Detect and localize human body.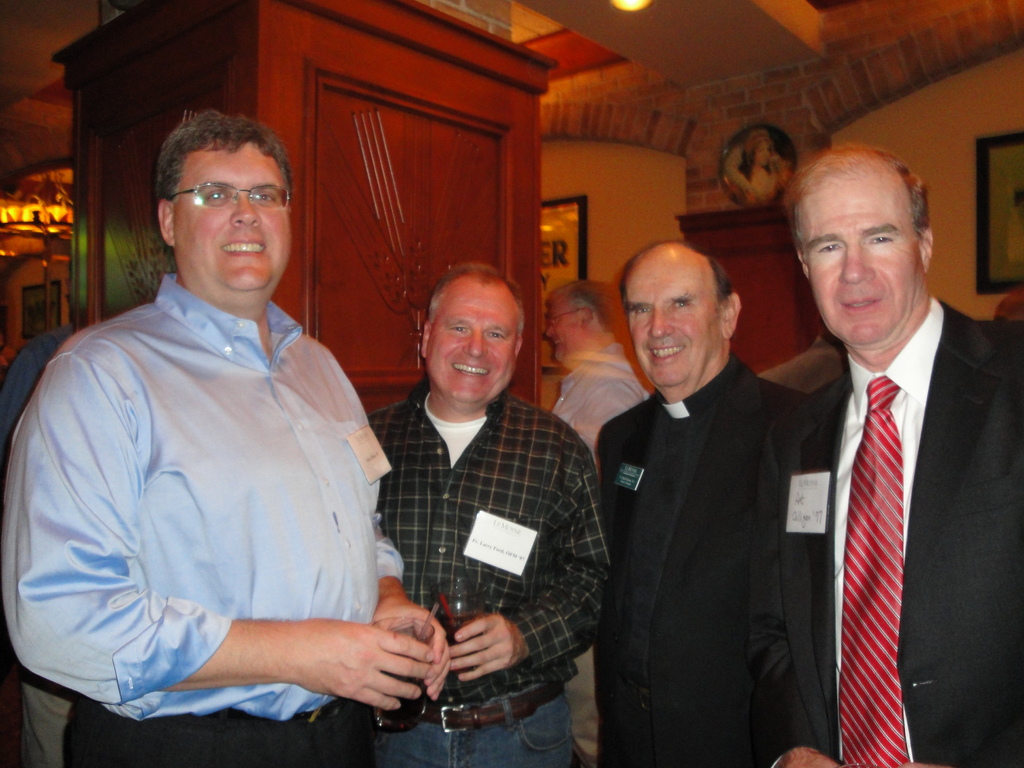
Localized at left=68, top=158, right=426, bottom=767.
